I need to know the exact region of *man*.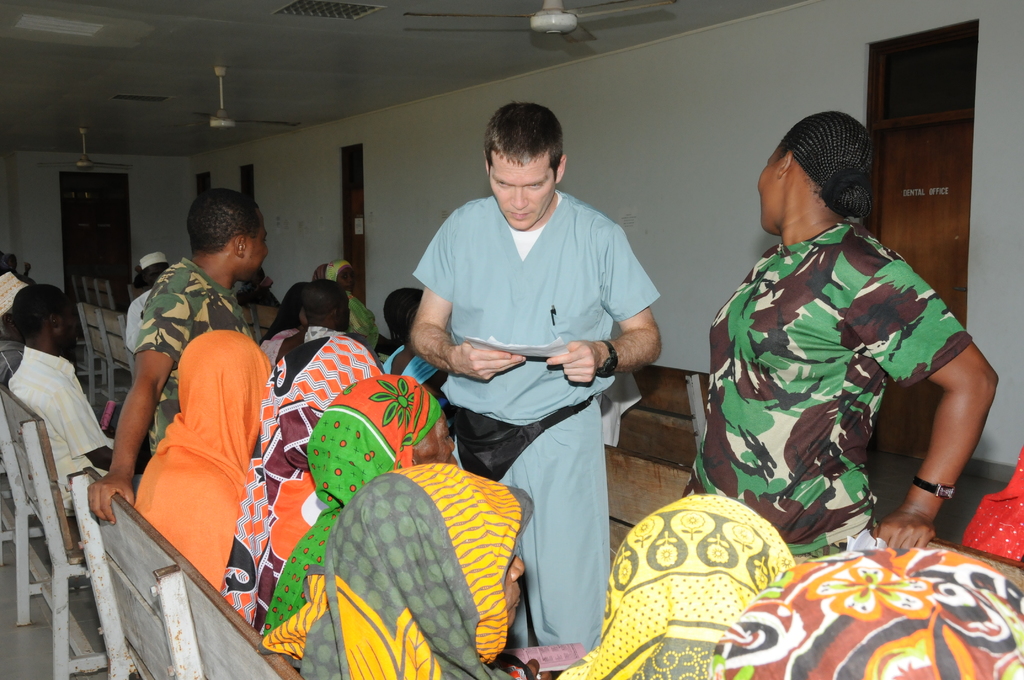
Region: (269,278,348,368).
